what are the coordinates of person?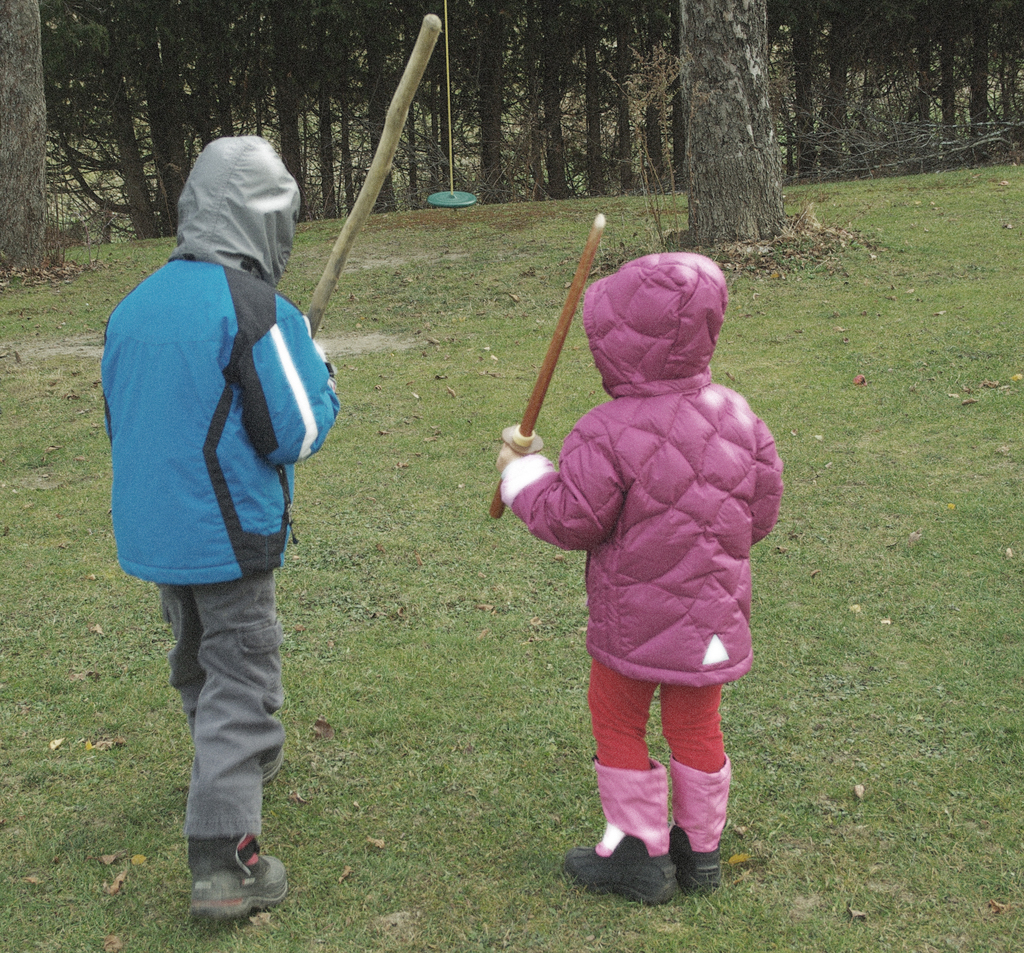
rect(104, 131, 342, 920).
